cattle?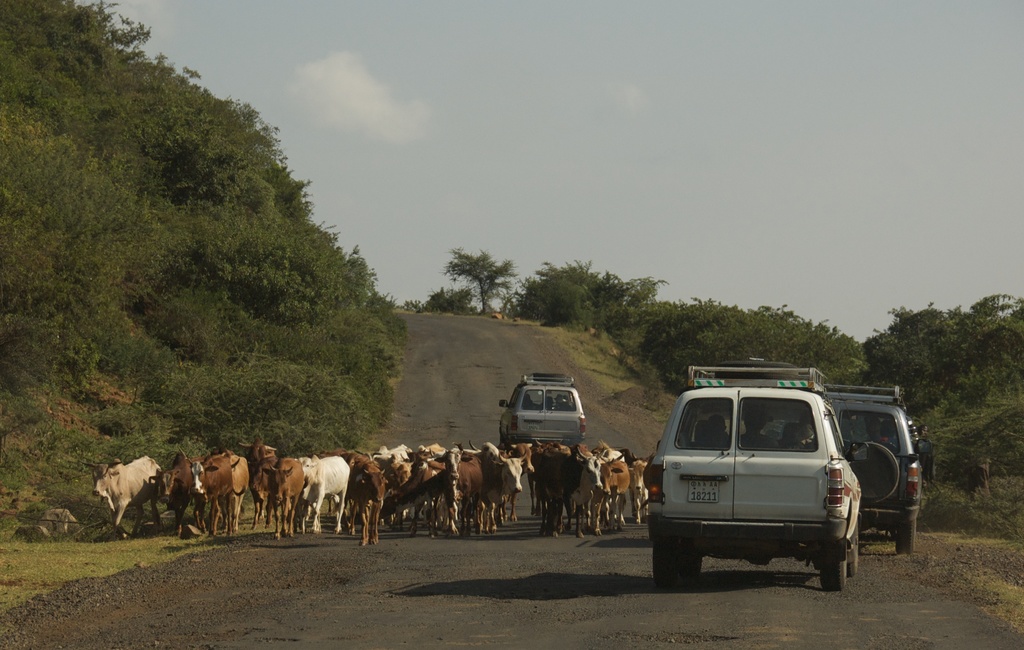
433, 444, 483, 530
